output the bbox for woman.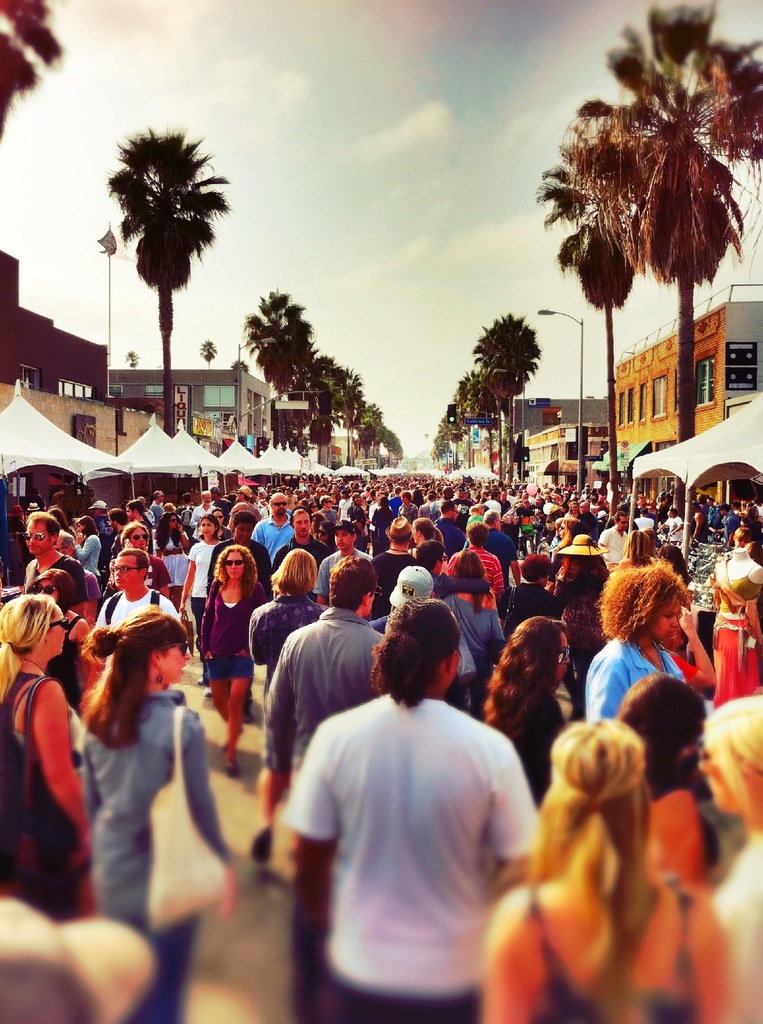
<box>177,514,225,695</box>.
